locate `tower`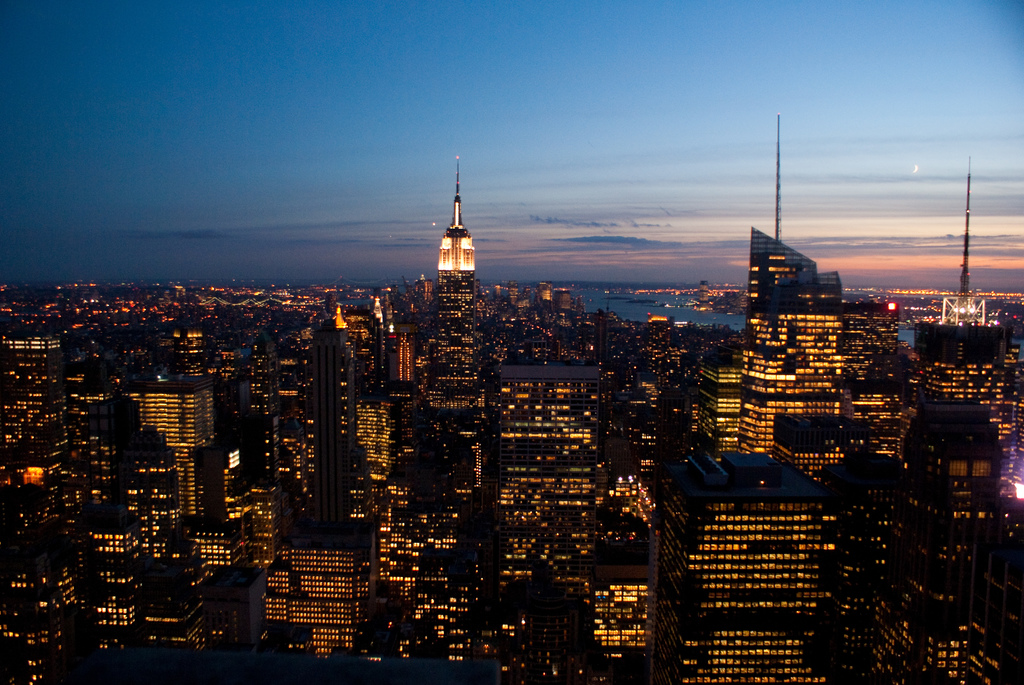
<bbox>912, 176, 1004, 441</bbox>
